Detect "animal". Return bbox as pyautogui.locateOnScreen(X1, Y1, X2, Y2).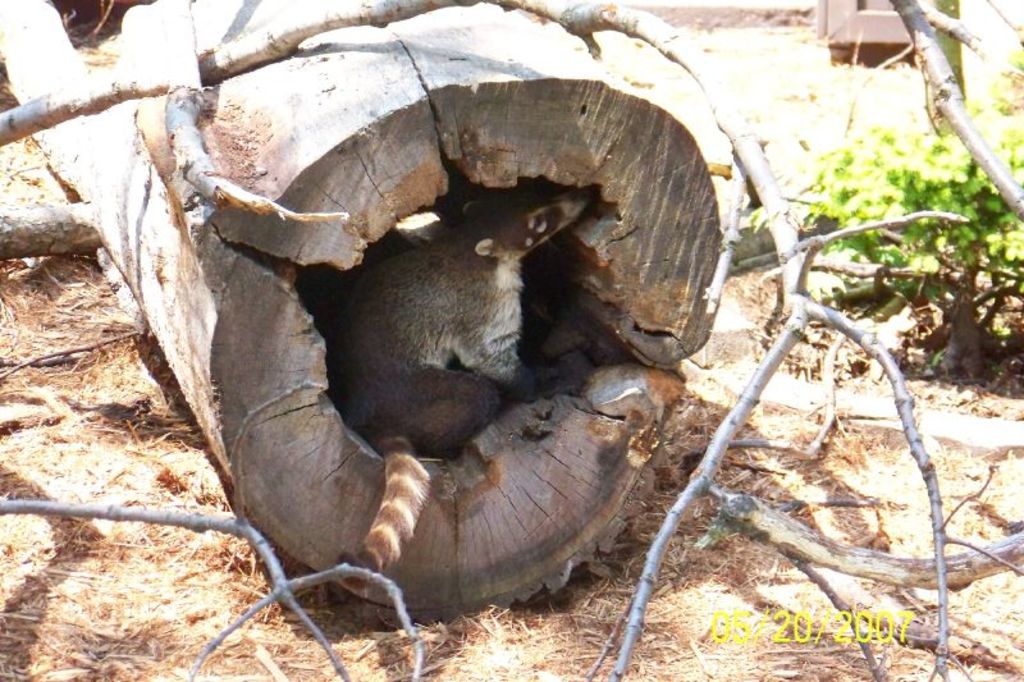
pyautogui.locateOnScreen(302, 180, 595, 592).
